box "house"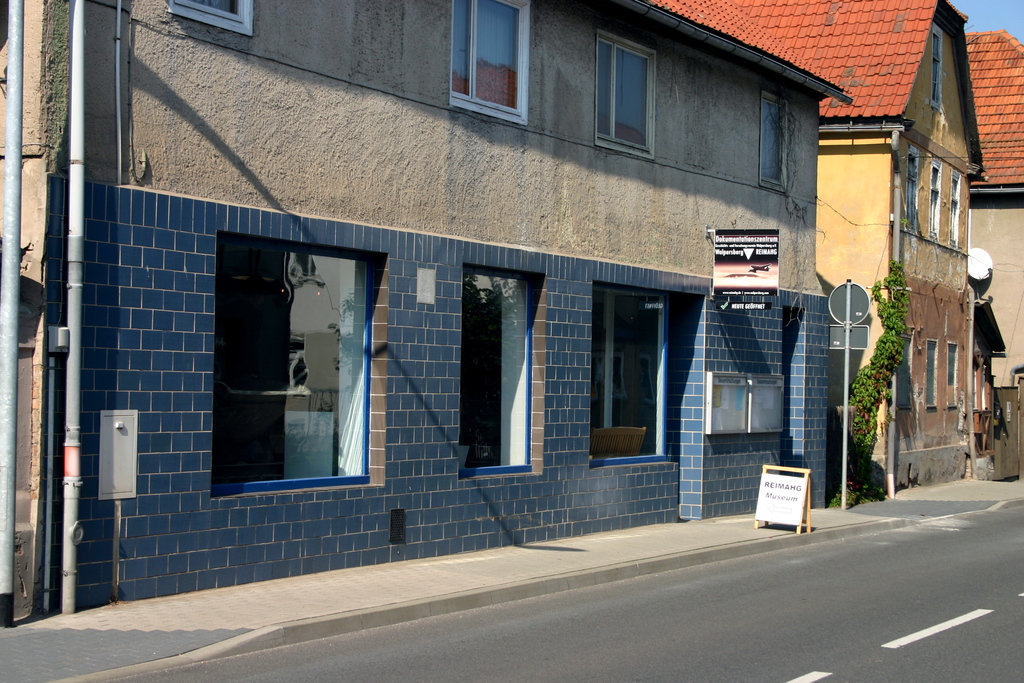
bbox=(661, 0, 985, 499)
